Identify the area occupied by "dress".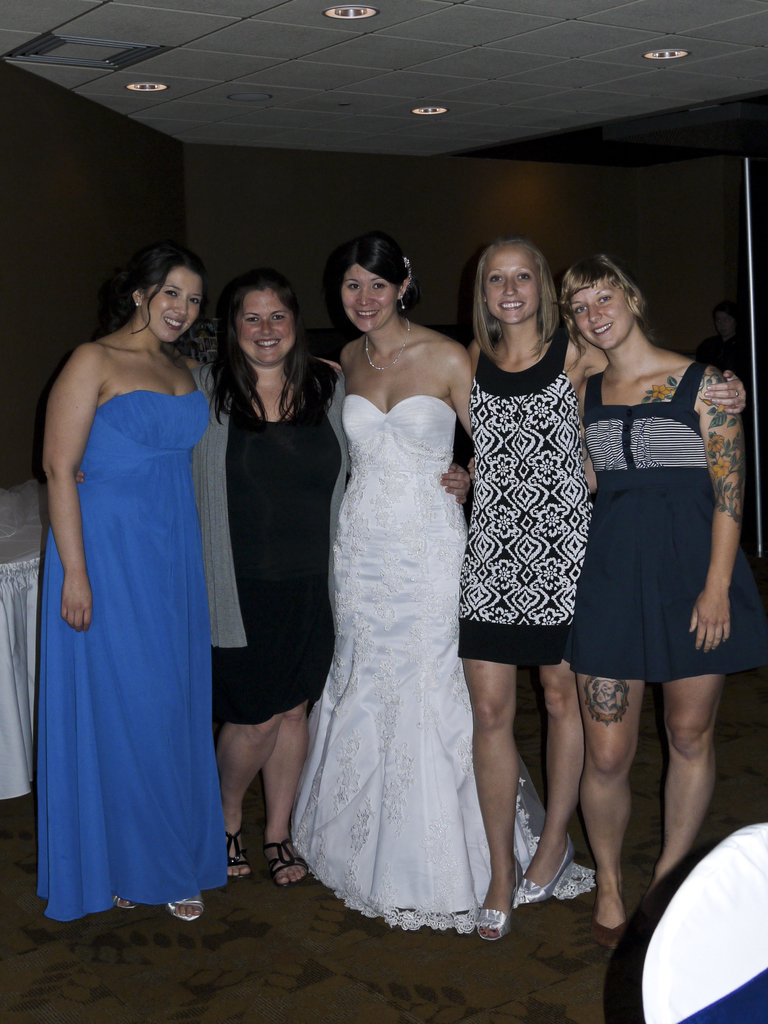
Area: {"x1": 289, "y1": 395, "x2": 595, "y2": 930}.
